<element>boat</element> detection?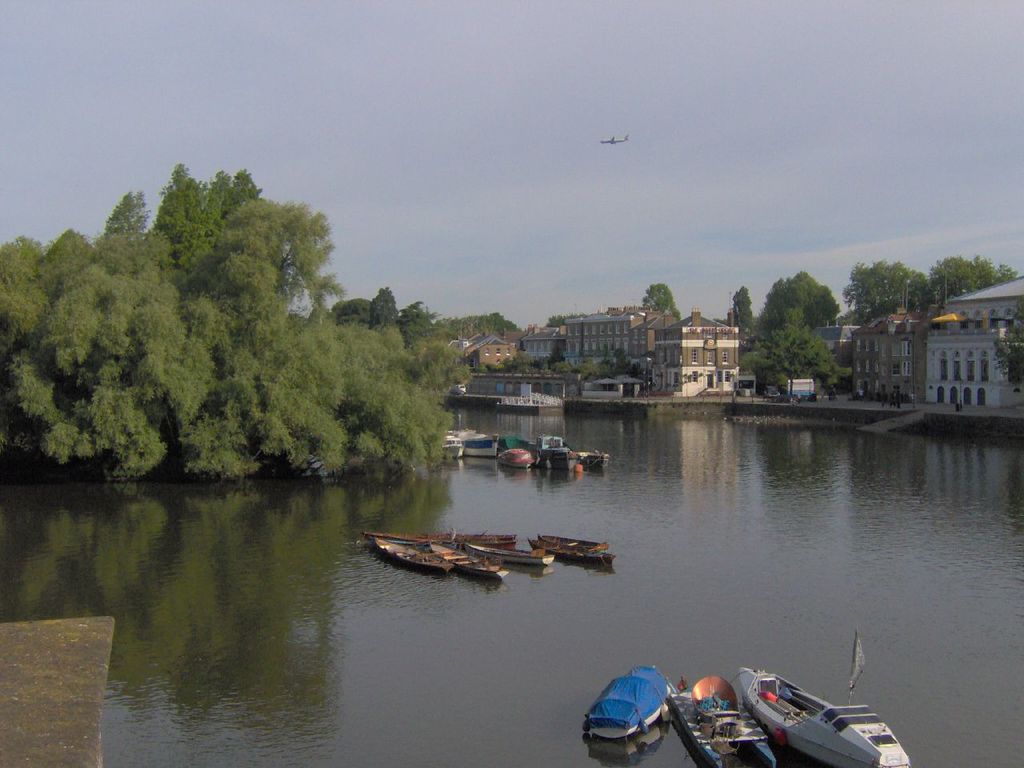
rect(451, 418, 497, 460)
